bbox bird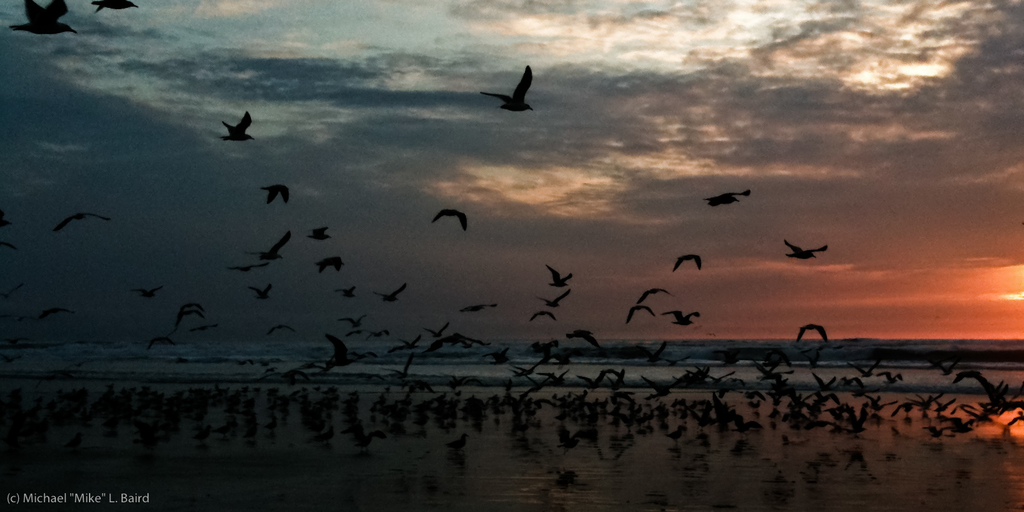
x1=372 y1=279 x2=409 y2=303
